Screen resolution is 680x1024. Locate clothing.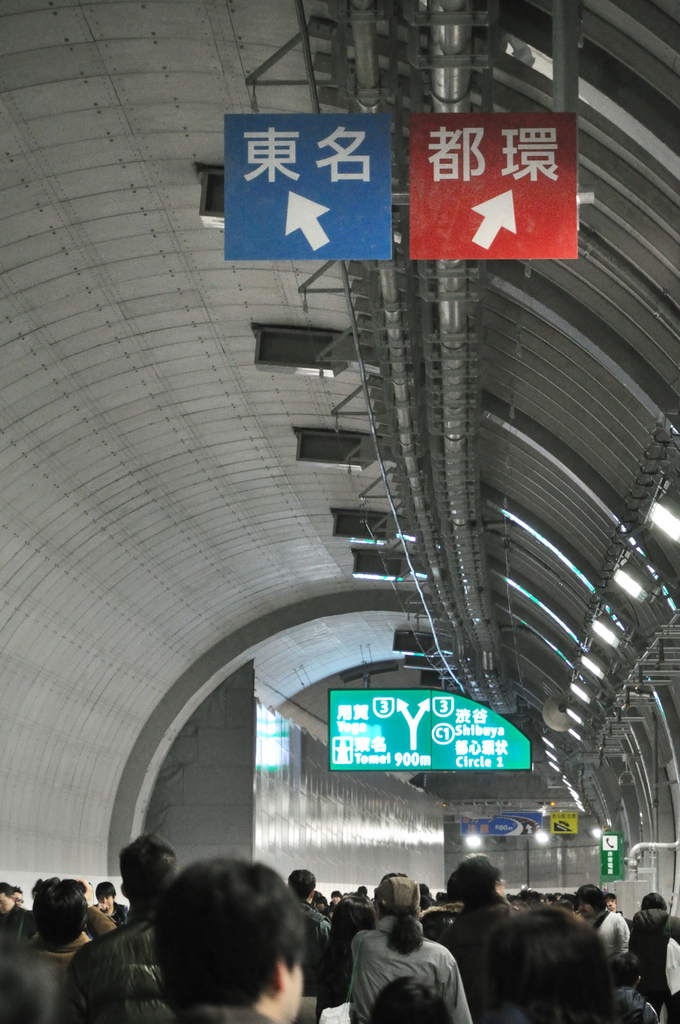
<region>616, 987, 662, 1023</region>.
